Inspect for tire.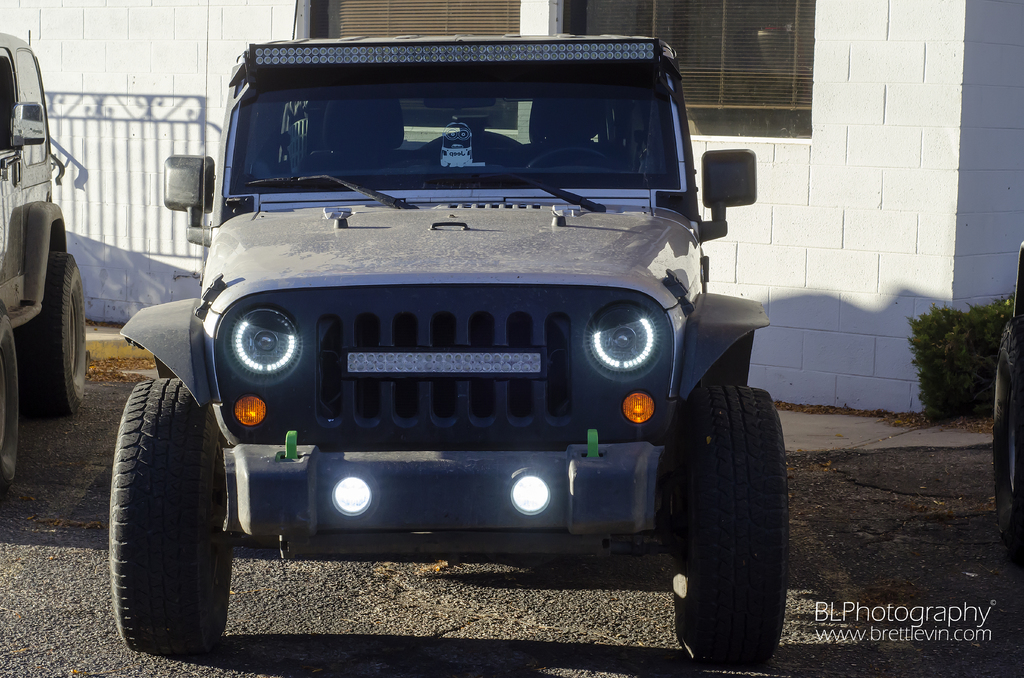
Inspection: (24,256,78,407).
